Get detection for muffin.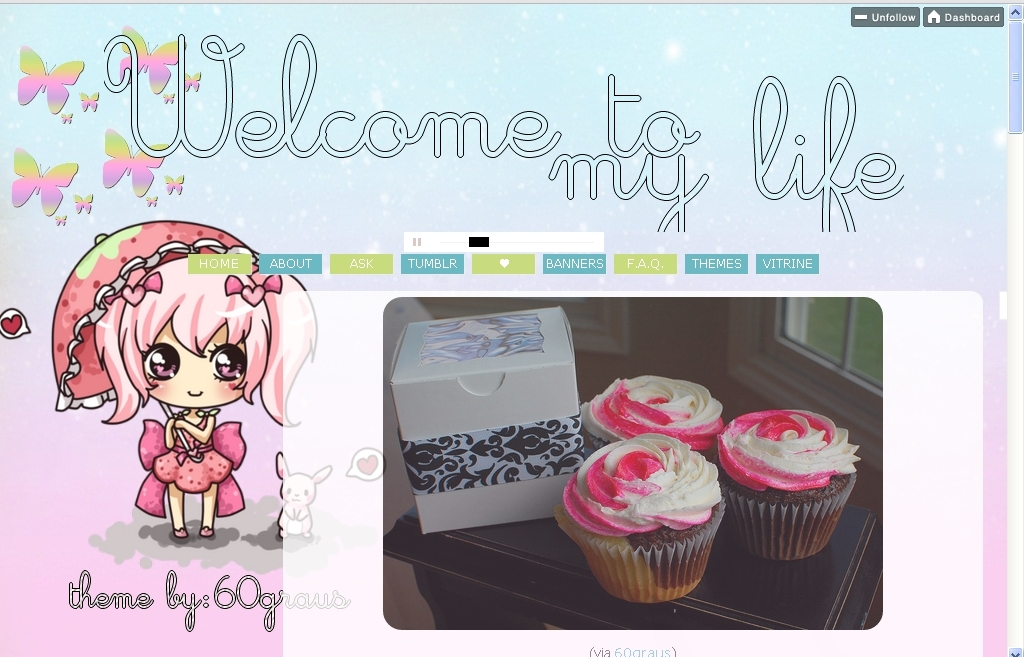
Detection: left=567, top=369, right=723, bottom=453.
